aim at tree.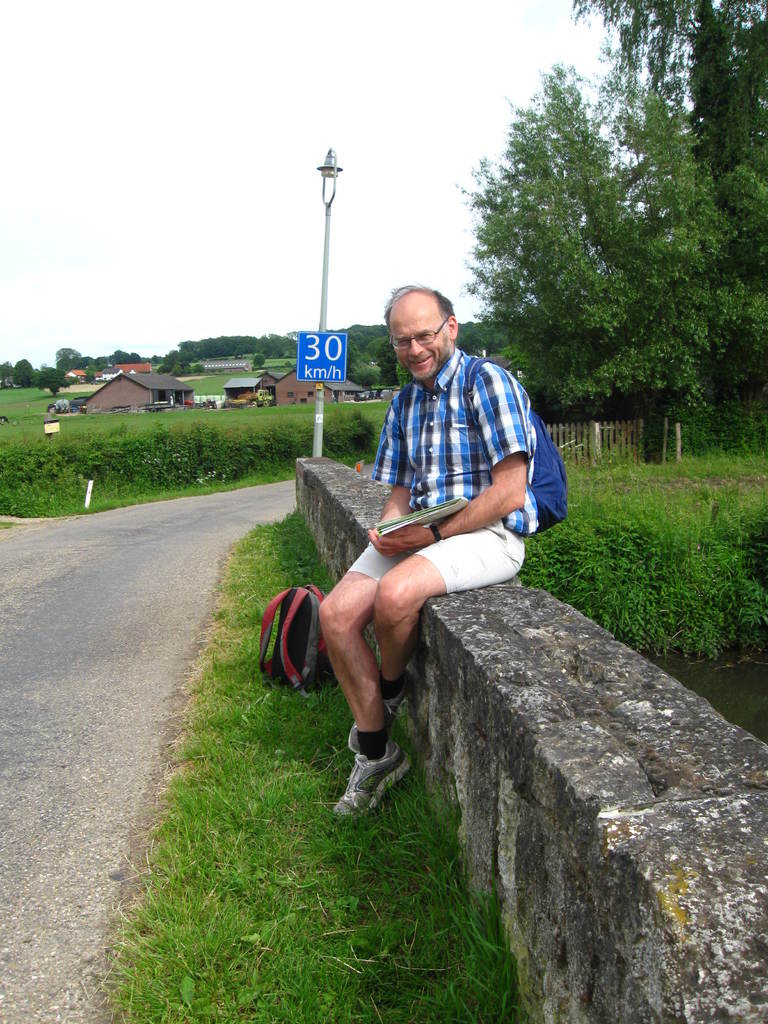
Aimed at crop(636, 27, 767, 431).
